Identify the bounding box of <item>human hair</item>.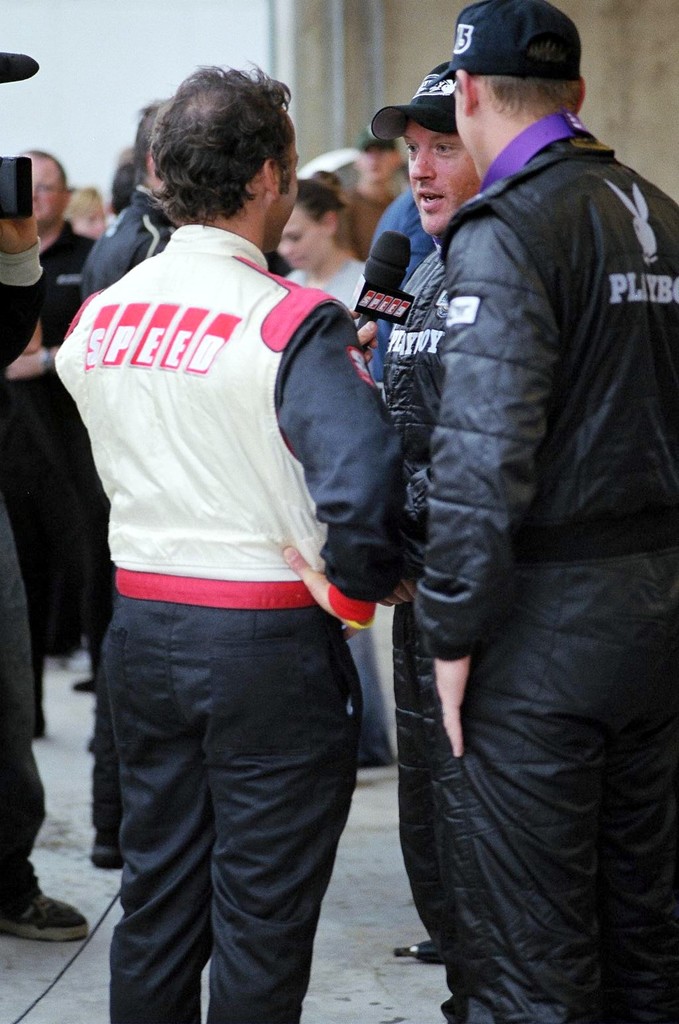
(140, 66, 307, 237).
